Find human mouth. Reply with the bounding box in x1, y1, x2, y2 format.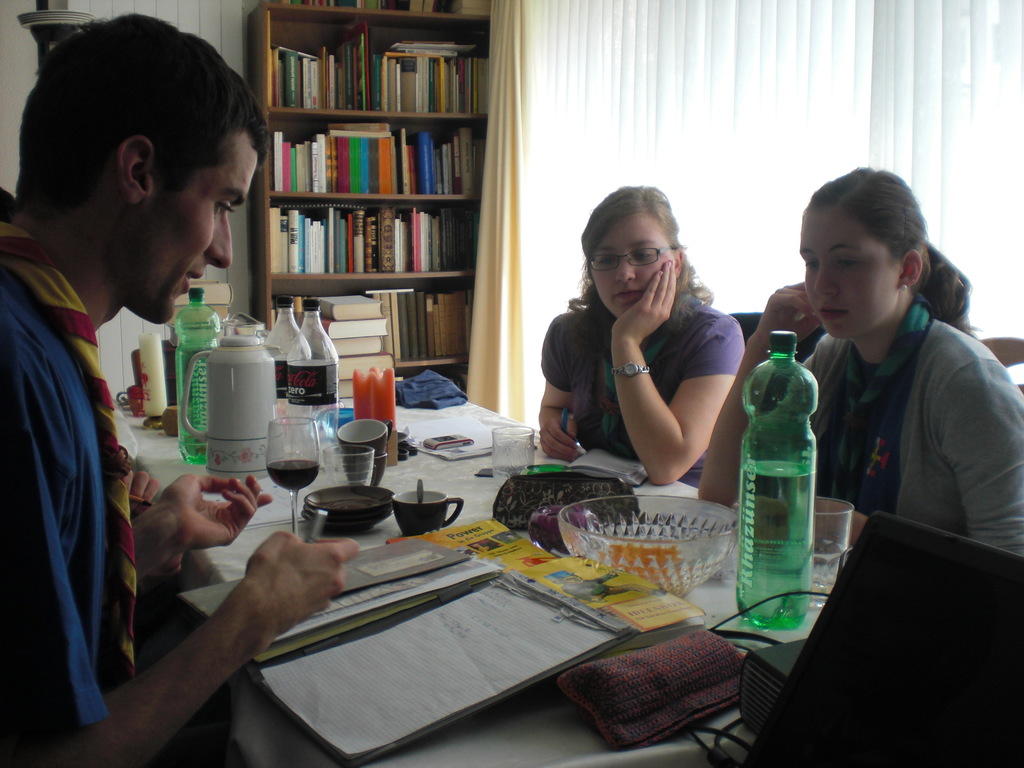
614, 287, 648, 308.
